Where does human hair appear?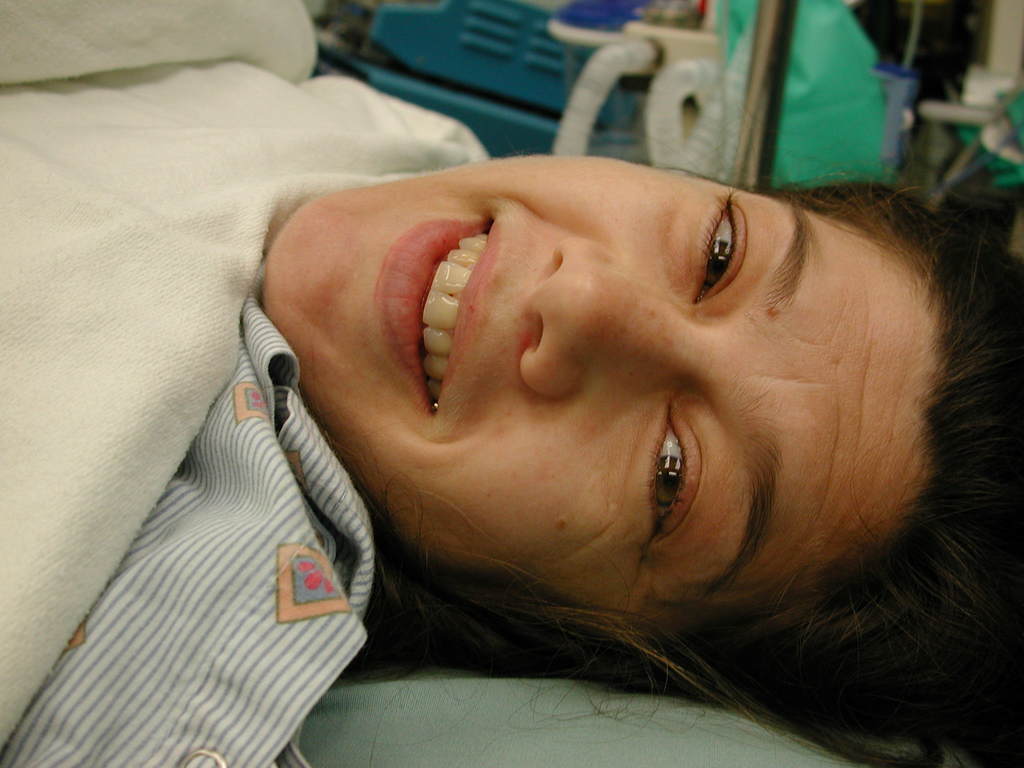
Appears at bbox=[314, 168, 1023, 767].
